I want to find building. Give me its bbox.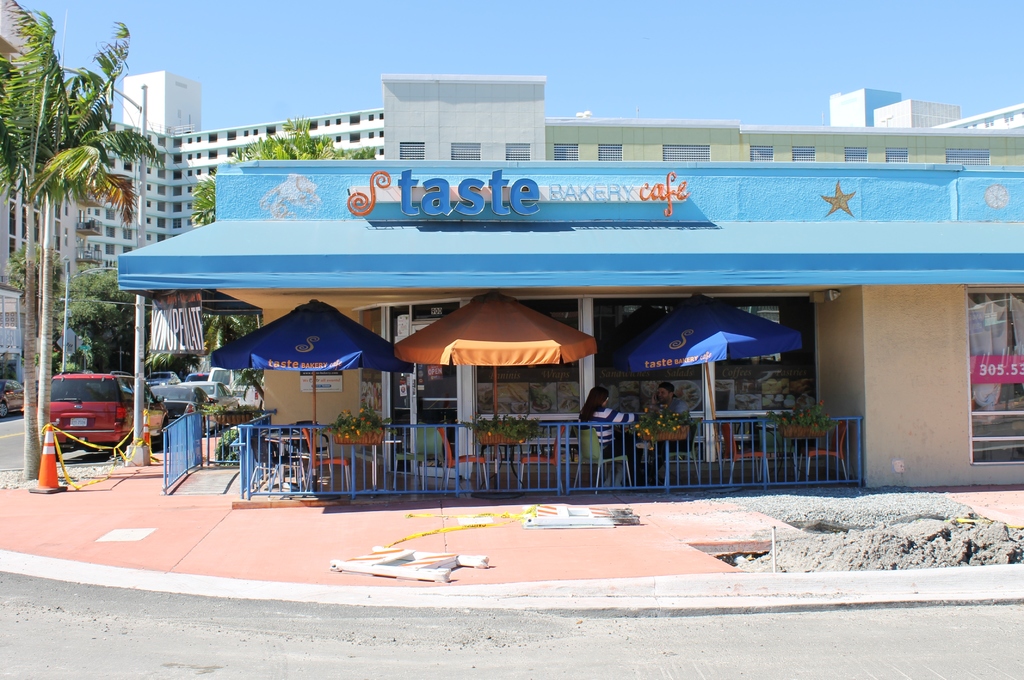
locate(68, 74, 385, 272).
